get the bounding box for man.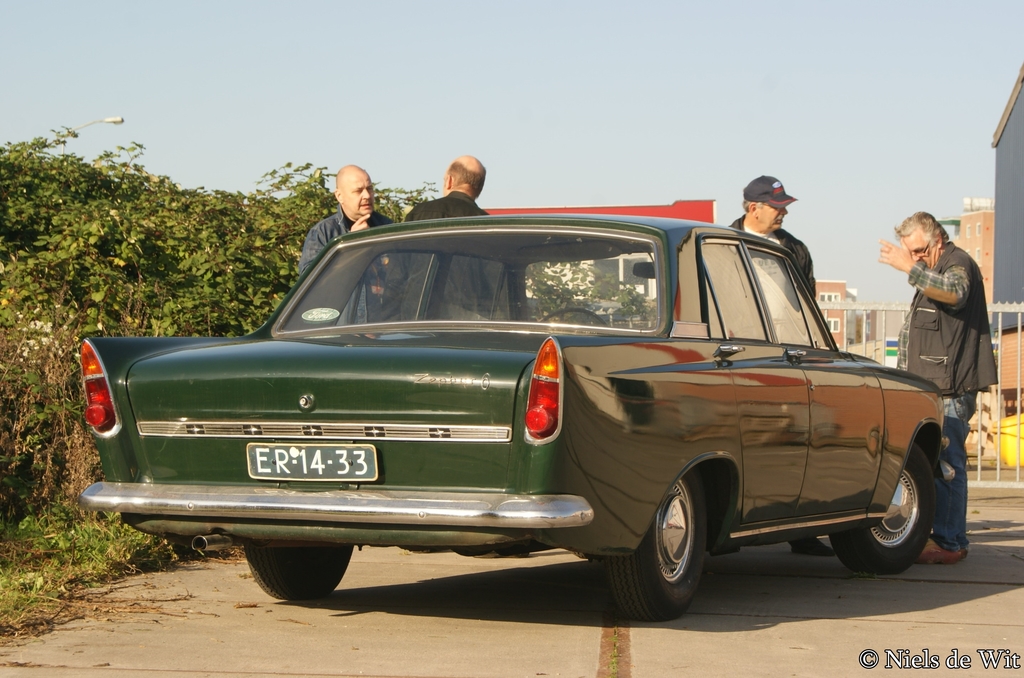
select_region(716, 173, 834, 563).
